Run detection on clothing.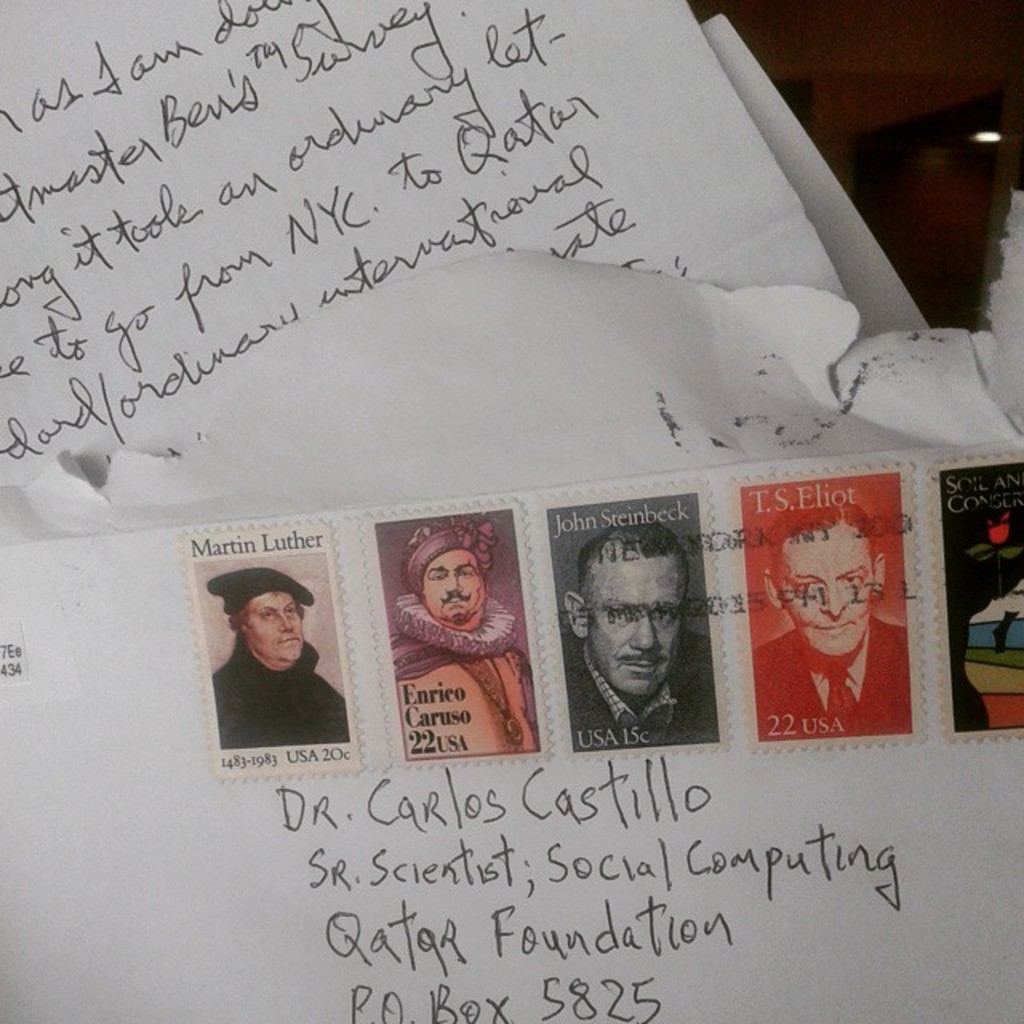
Result: 562, 634, 723, 747.
